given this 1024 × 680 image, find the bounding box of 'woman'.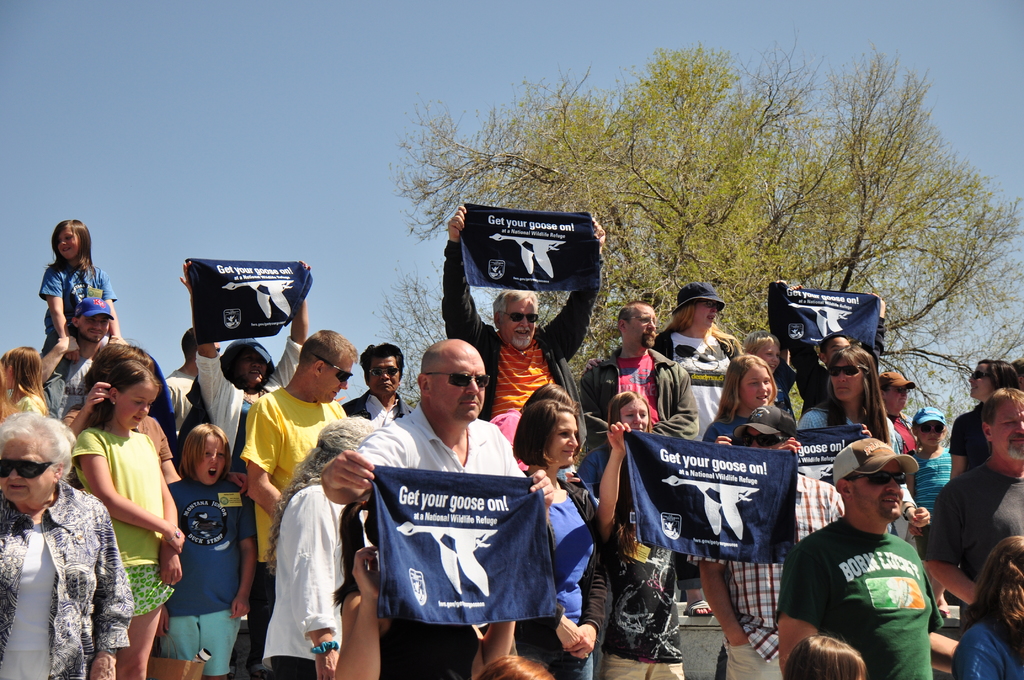
locate(698, 353, 786, 462).
